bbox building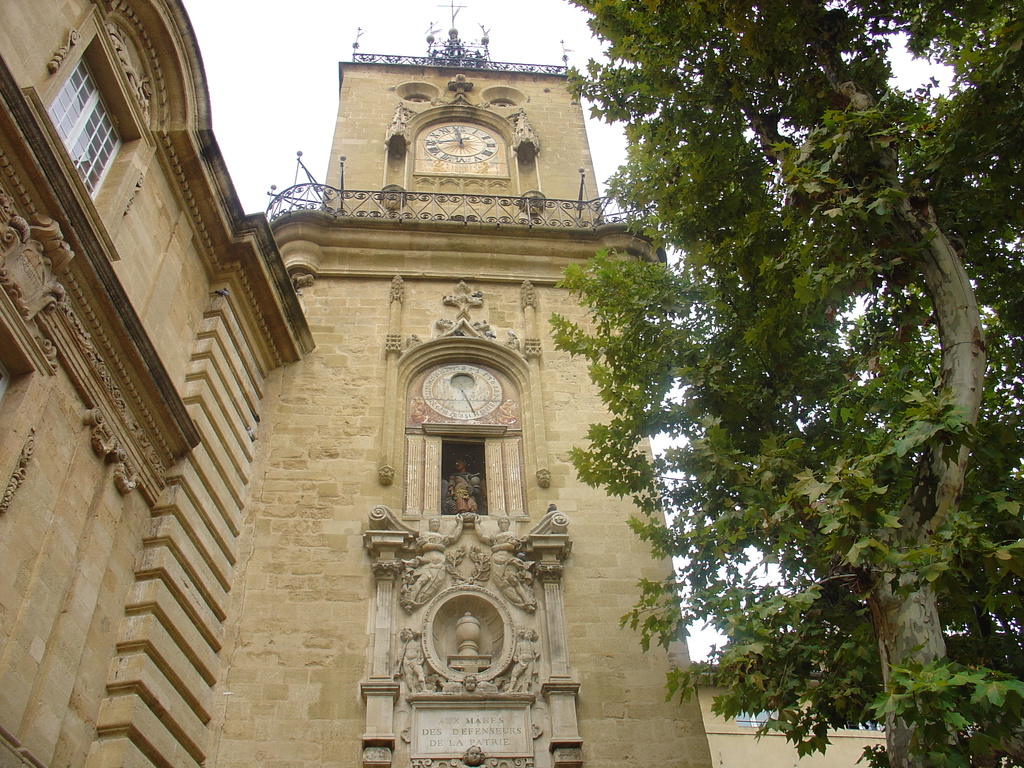
[700, 675, 890, 767]
